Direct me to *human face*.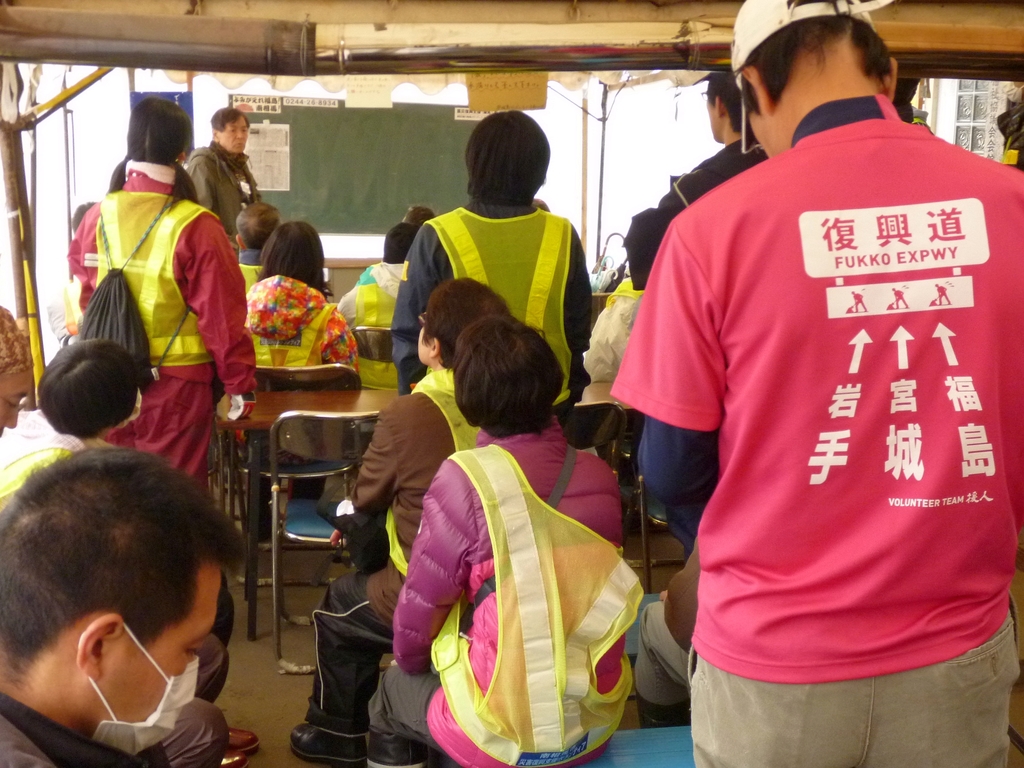
Direction: (218,118,246,154).
